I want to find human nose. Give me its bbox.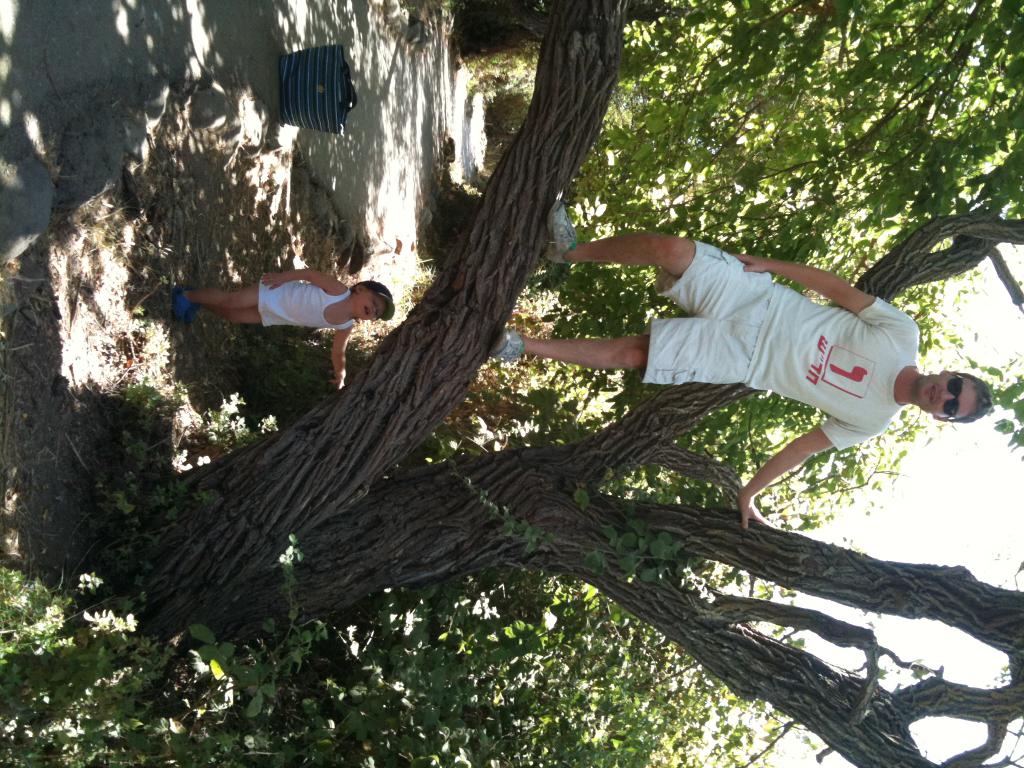
[x1=370, y1=307, x2=378, y2=315].
